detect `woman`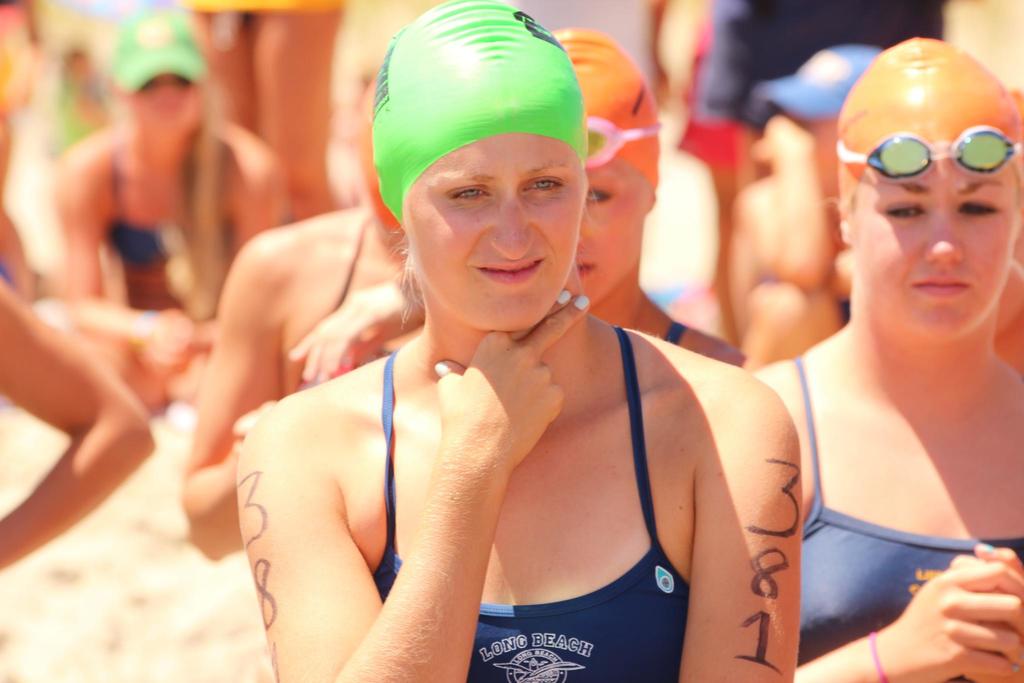
detection(545, 21, 745, 383)
